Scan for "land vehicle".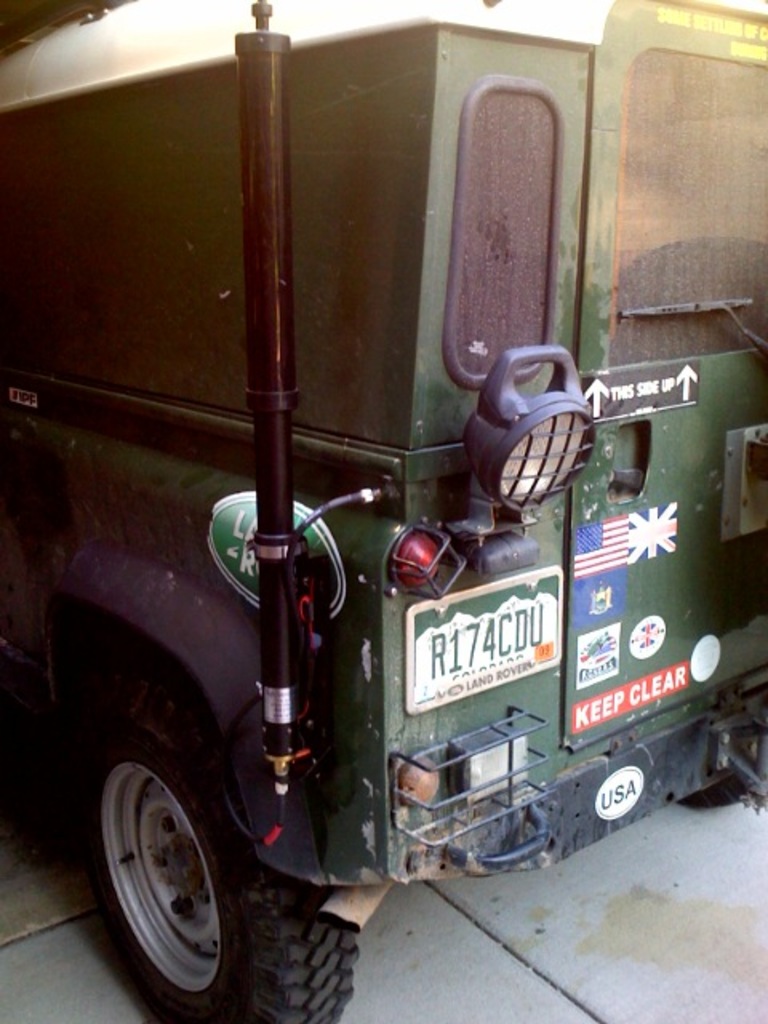
Scan result: box=[13, 32, 723, 979].
